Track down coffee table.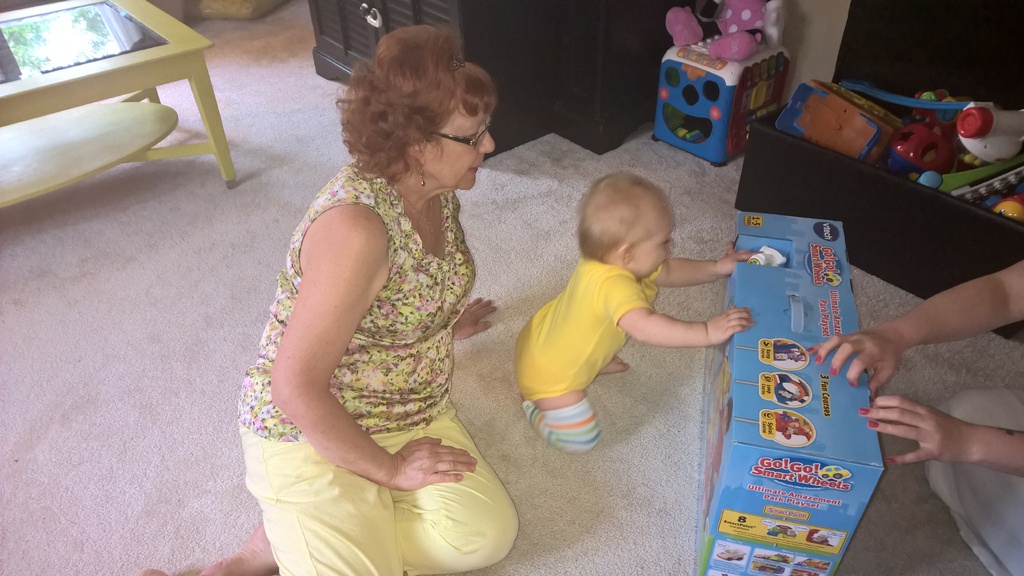
Tracked to x1=10 y1=0 x2=249 y2=231.
